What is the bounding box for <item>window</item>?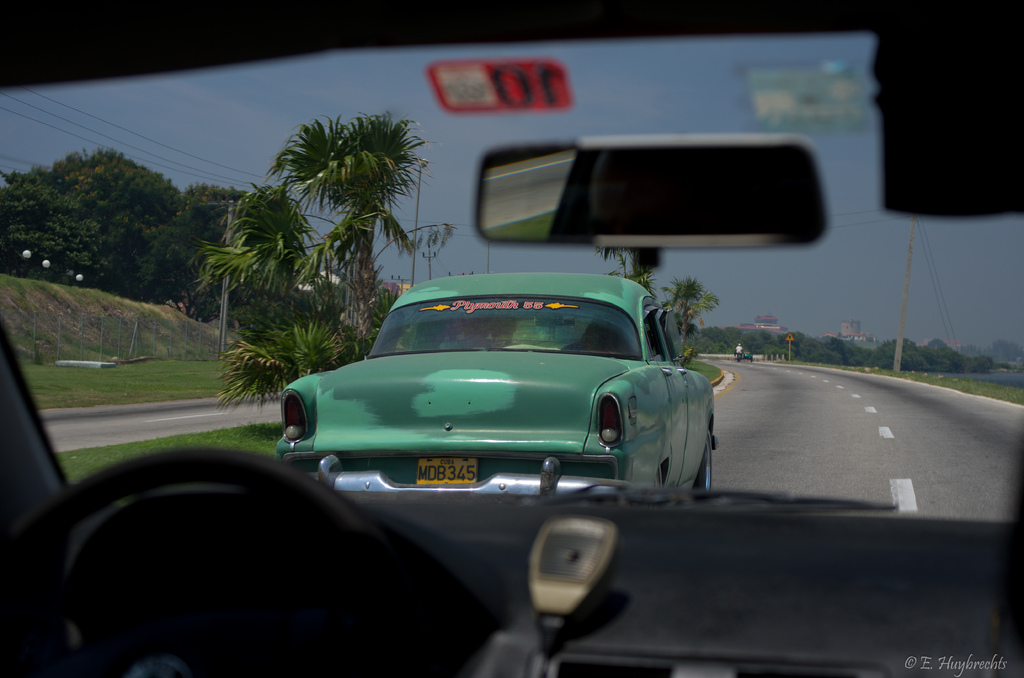
641,305,669,360.
